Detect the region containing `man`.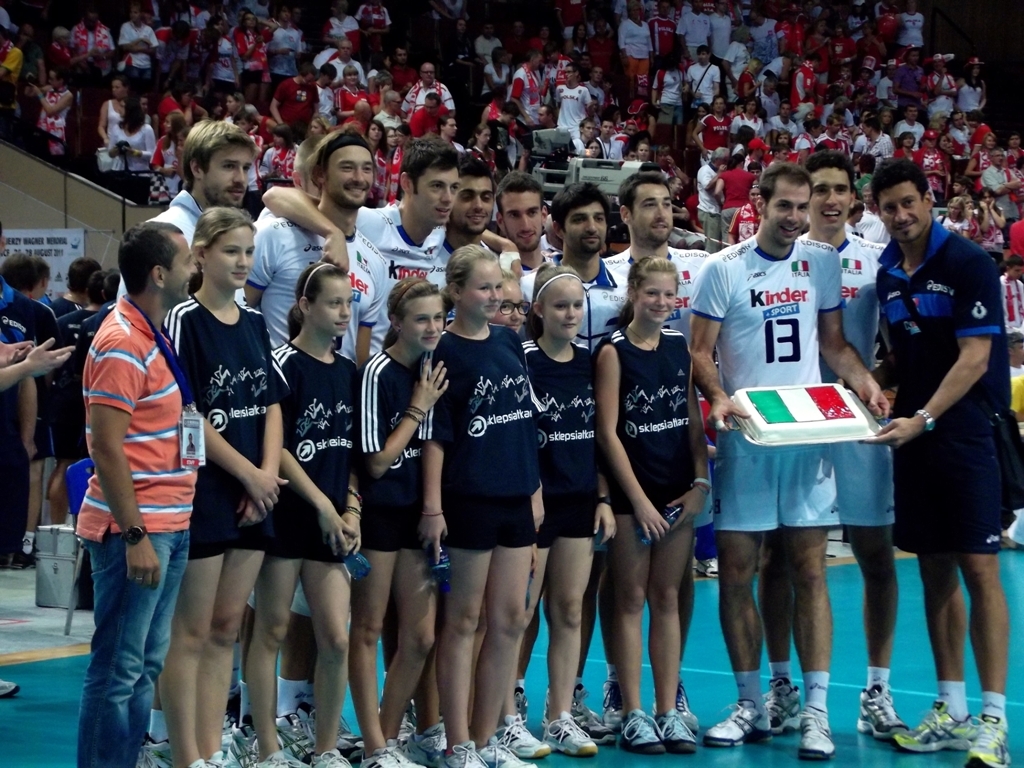
crop(604, 173, 703, 737).
